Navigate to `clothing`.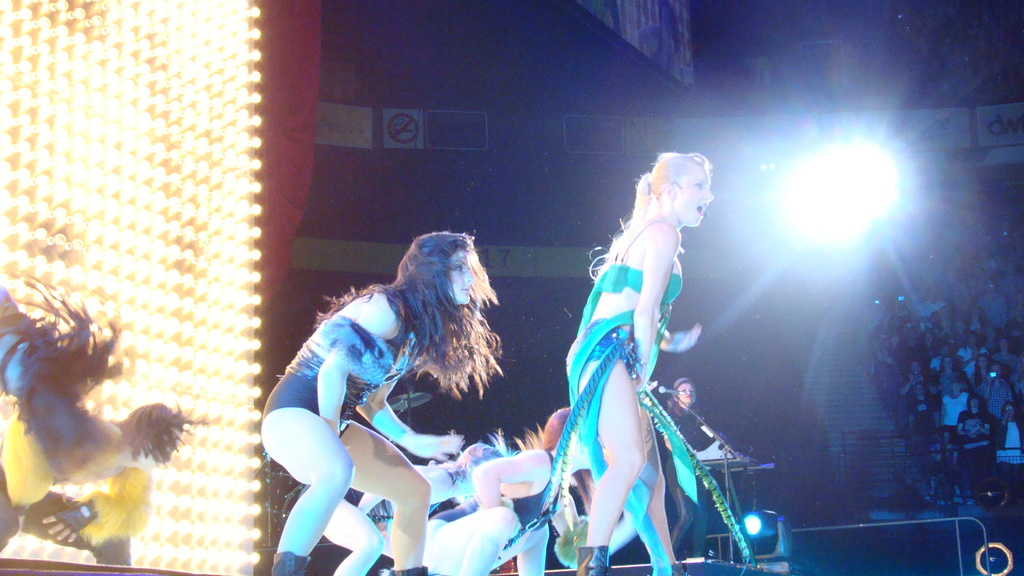
Navigation target: pyautogui.locateOnScreen(262, 300, 425, 435).
